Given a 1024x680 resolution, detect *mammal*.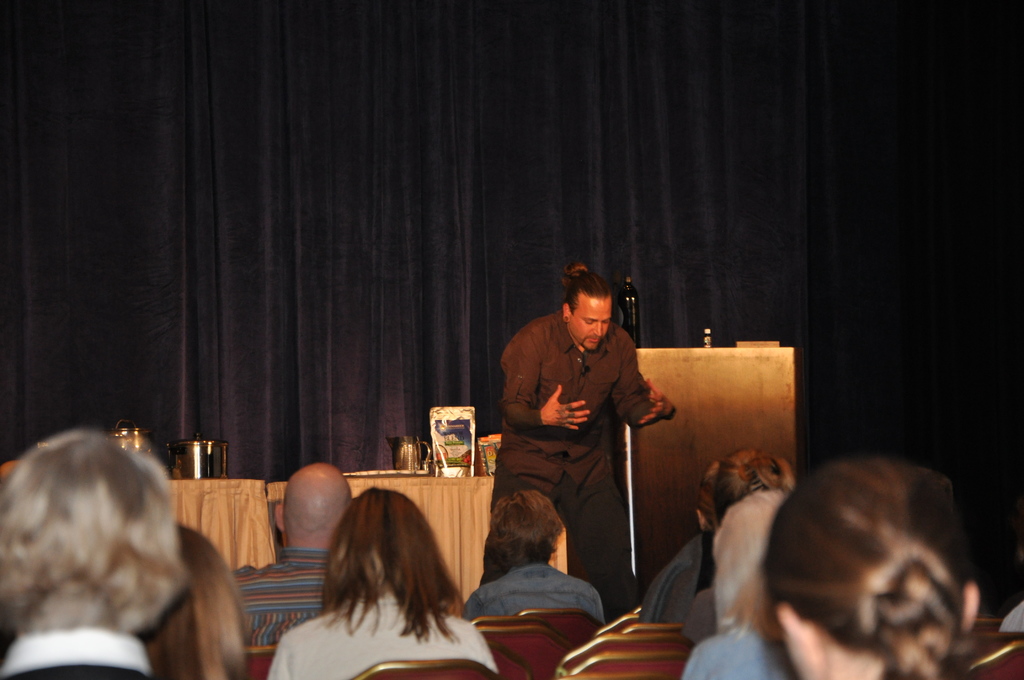
x1=998, y1=534, x2=1023, y2=636.
